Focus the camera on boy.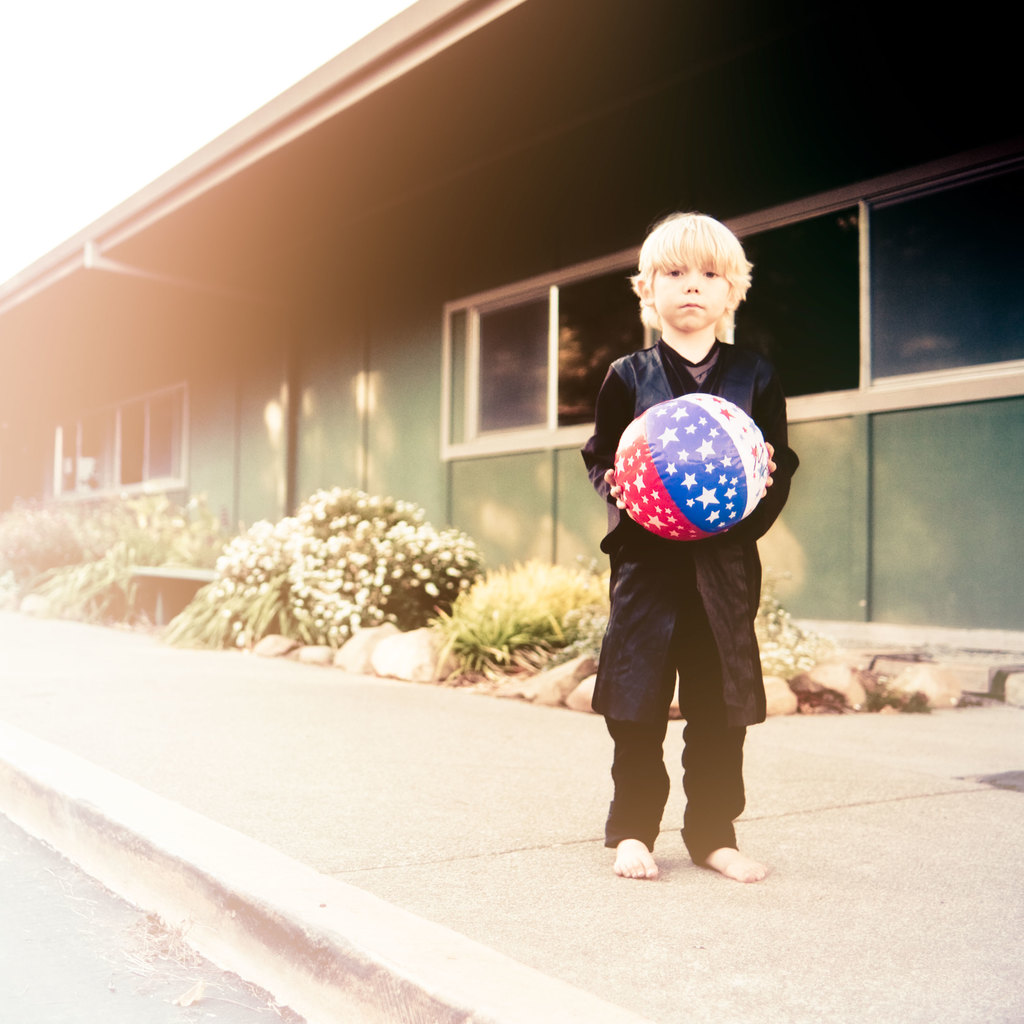
Focus region: [593,211,799,881].
